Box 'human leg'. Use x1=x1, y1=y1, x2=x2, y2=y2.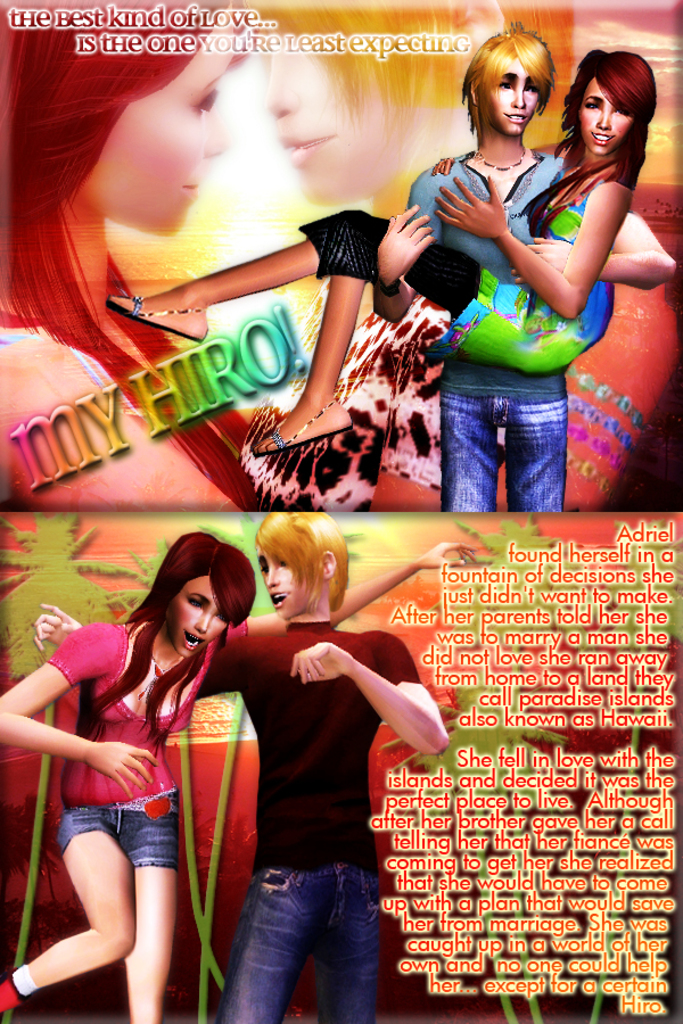
x1=107, y1=229, x2=451, y2=339.
